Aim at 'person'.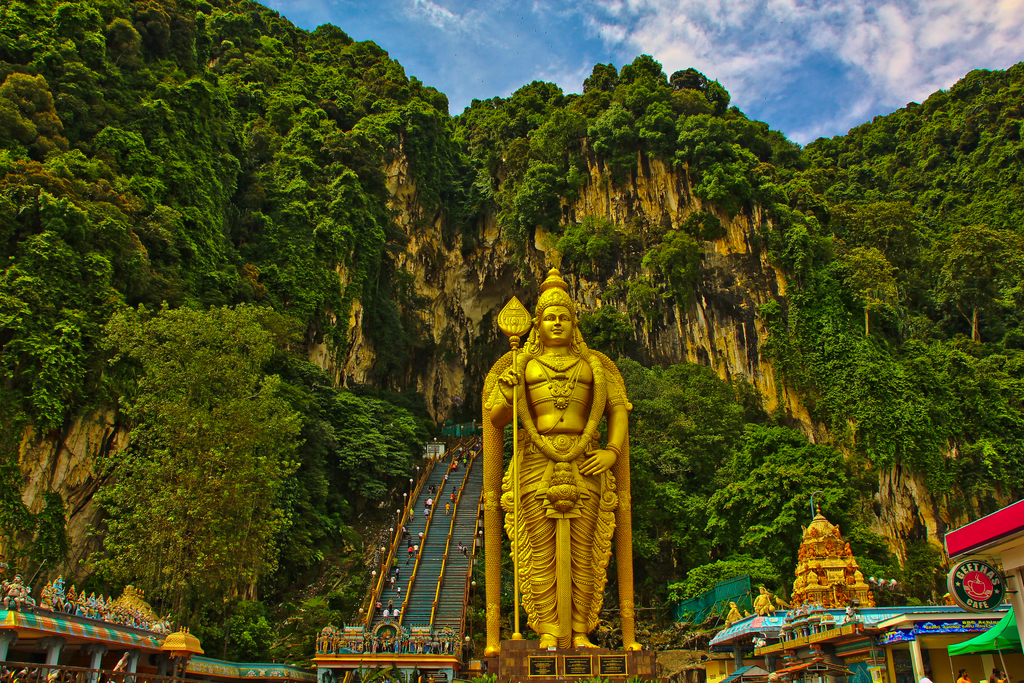
Aimed at bbox=(919, 667, 940, 682).
